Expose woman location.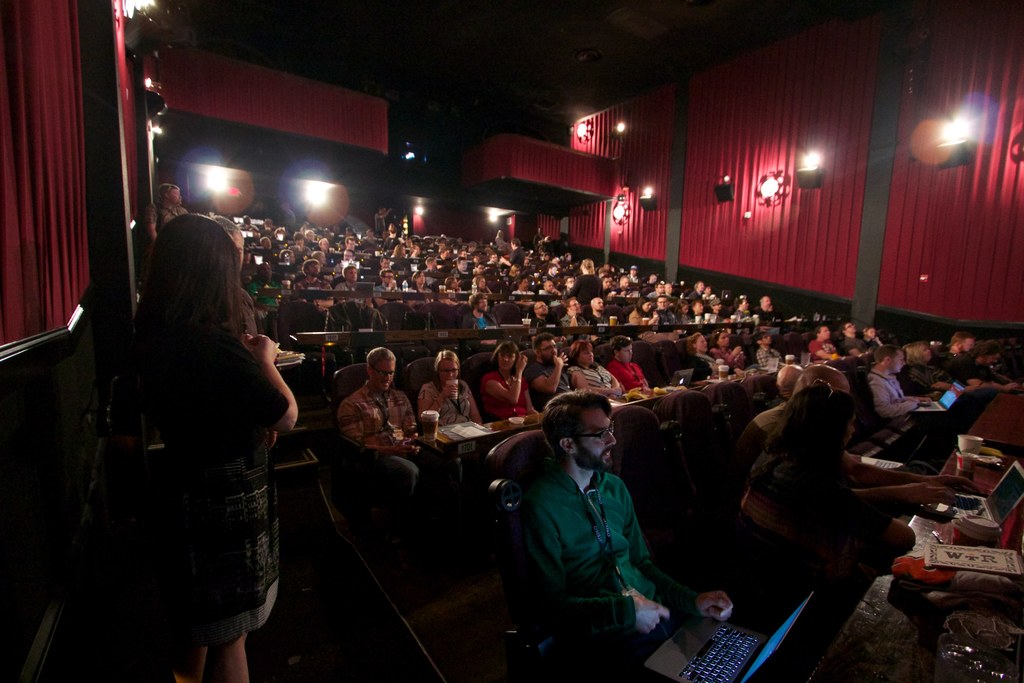
Exposed at Rect(113, 193, 305, 674).
